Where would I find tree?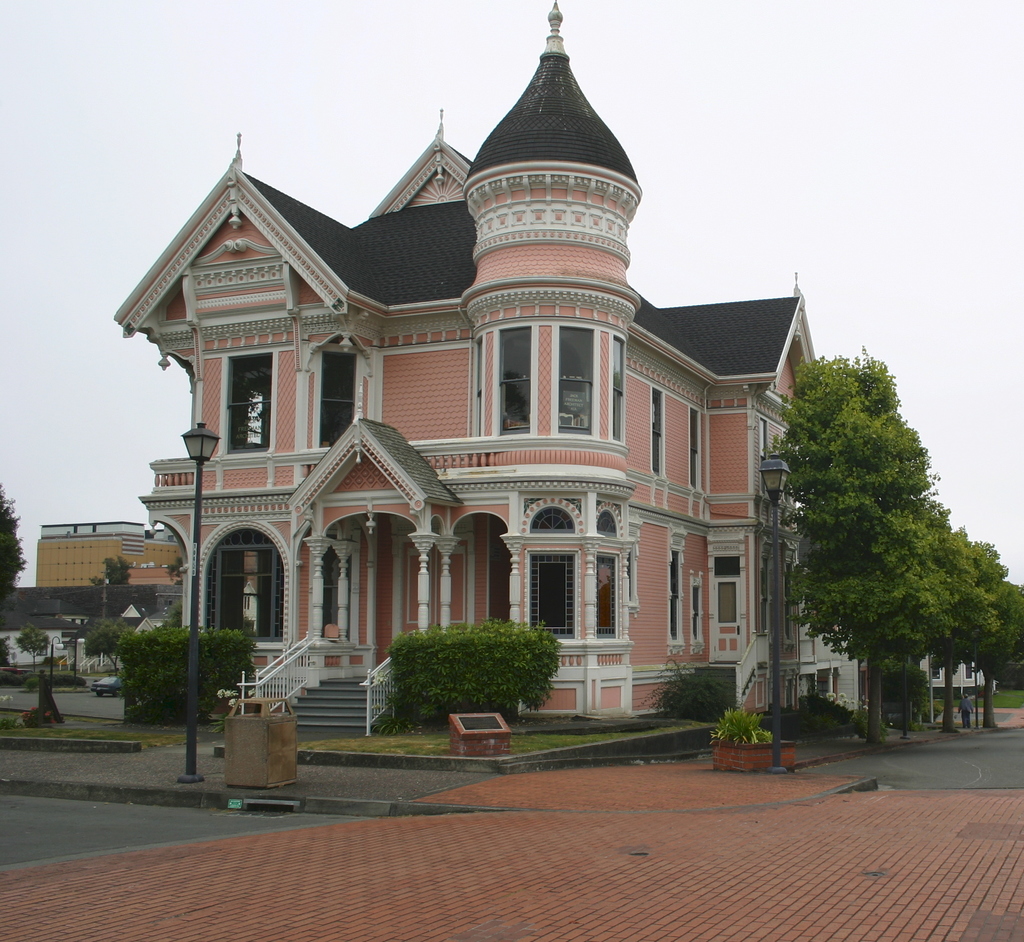
At box=[12, 625, 49, 671].
